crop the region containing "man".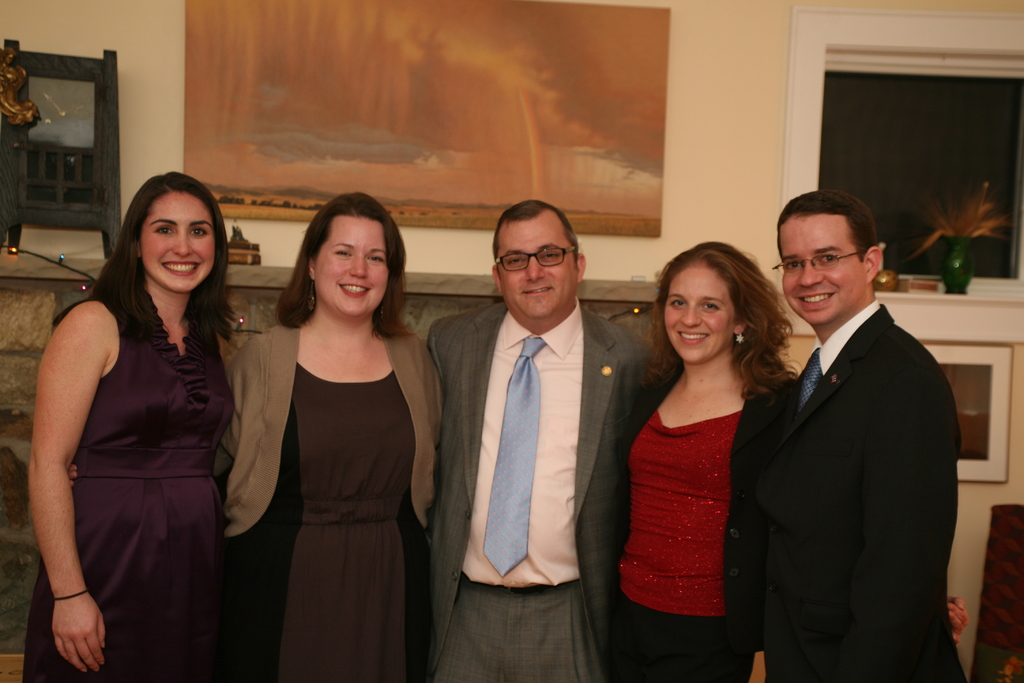
Crop region: (x1=421, y1=197, x2=674, y2=682).
